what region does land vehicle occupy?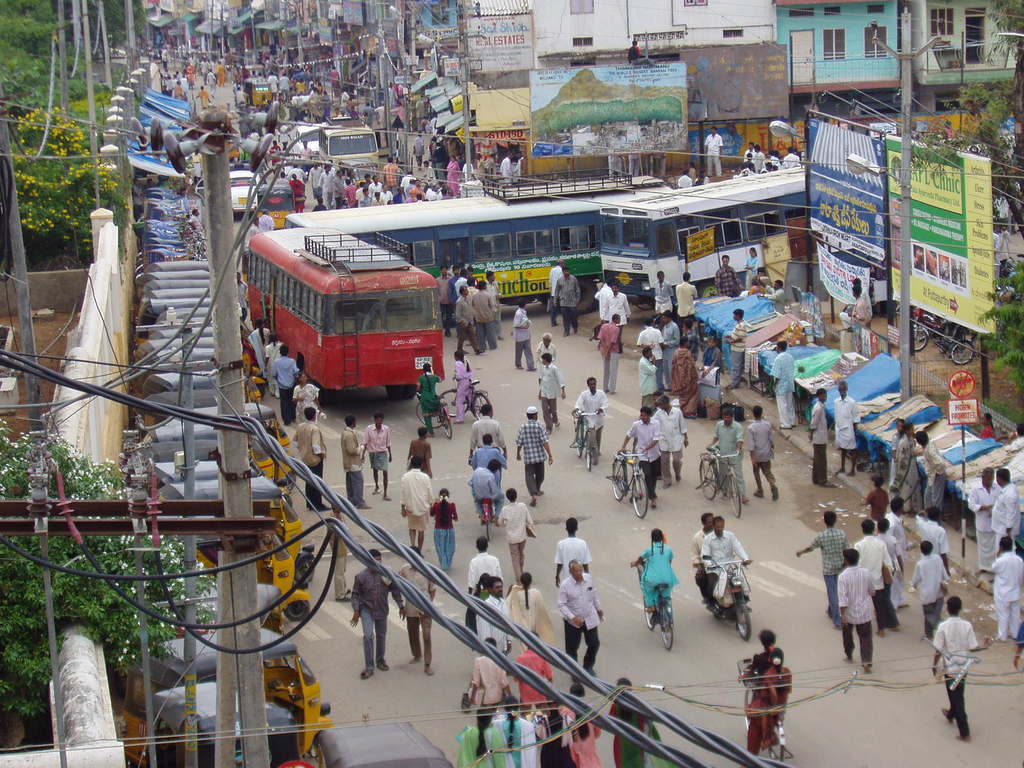
x1=932 y1=316 x2=973 y2=365.
